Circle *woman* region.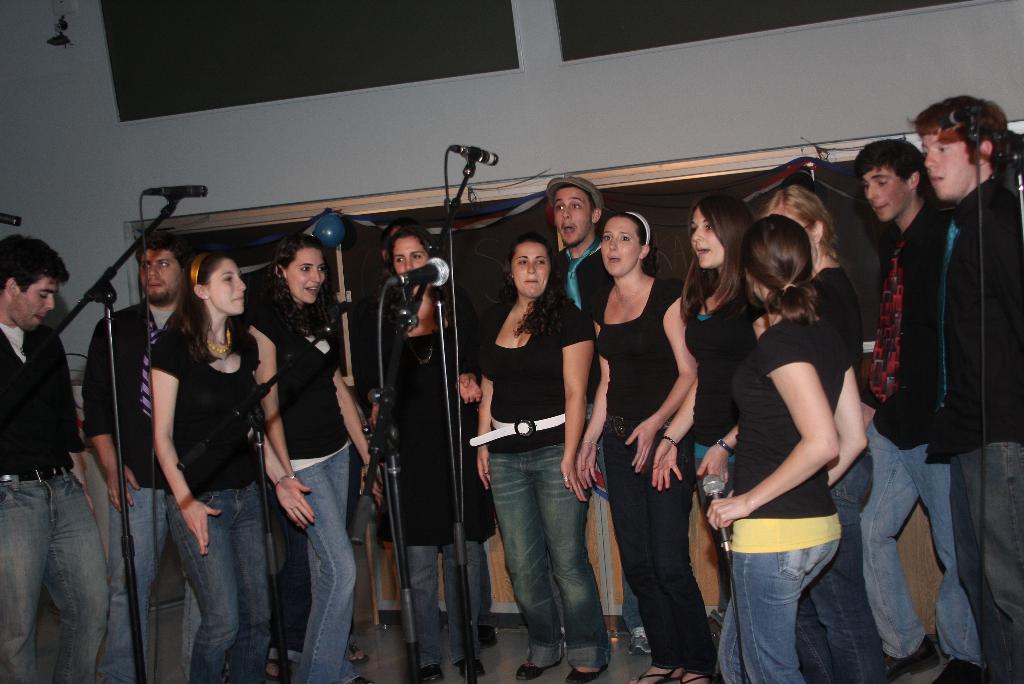
Region: locate(371, 229, 491, 682).
